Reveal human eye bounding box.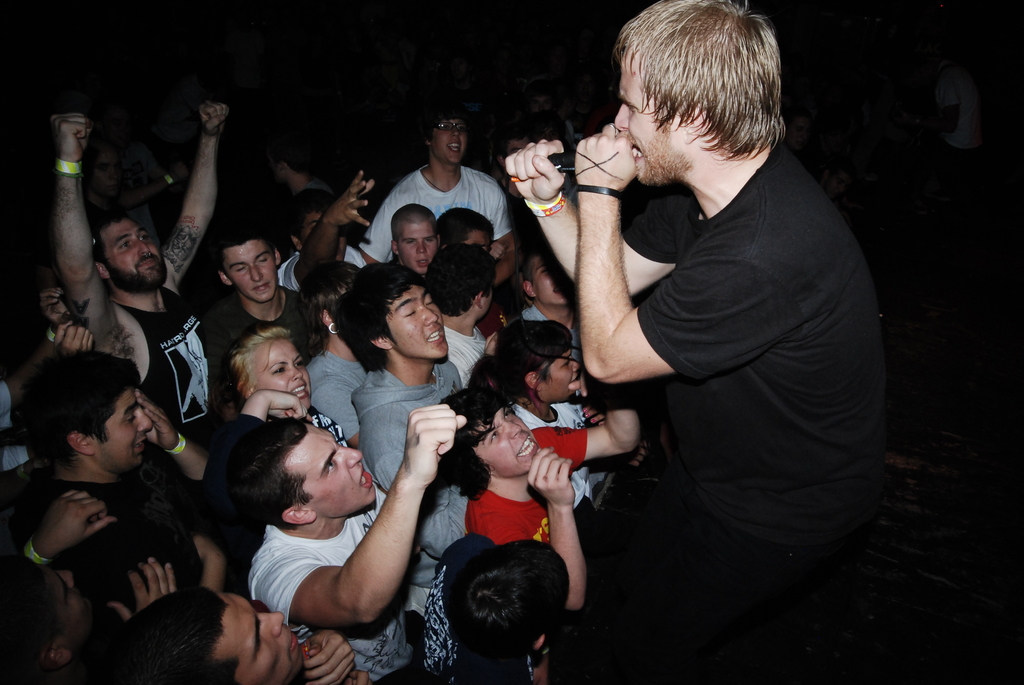
Revealed: {"x1": 125, "y1": 411, "x2": 138, "y2": 422}.
